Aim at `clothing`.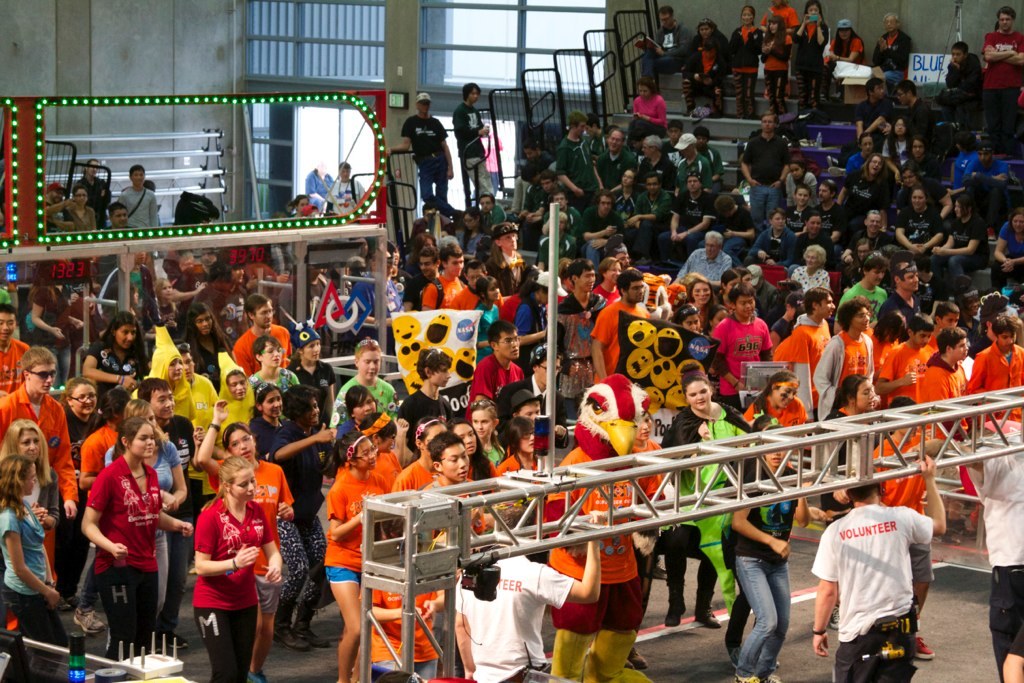
Aimed at BBox(253, 425, 329, 629).
